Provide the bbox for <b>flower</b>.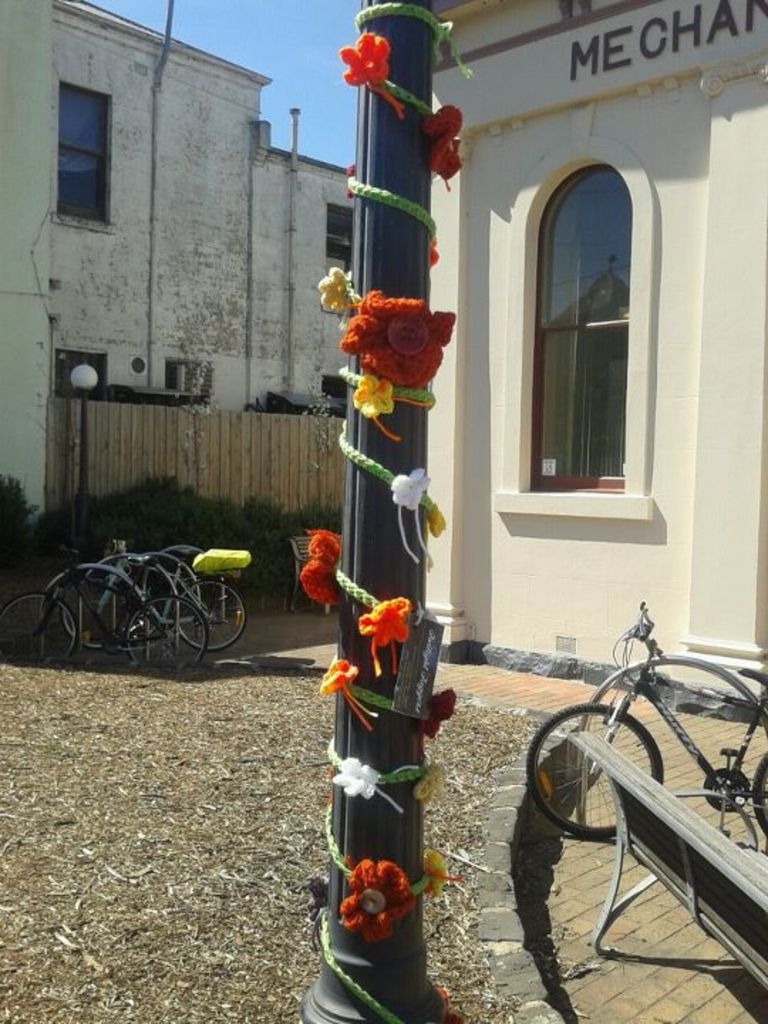
341,37,398,115.
